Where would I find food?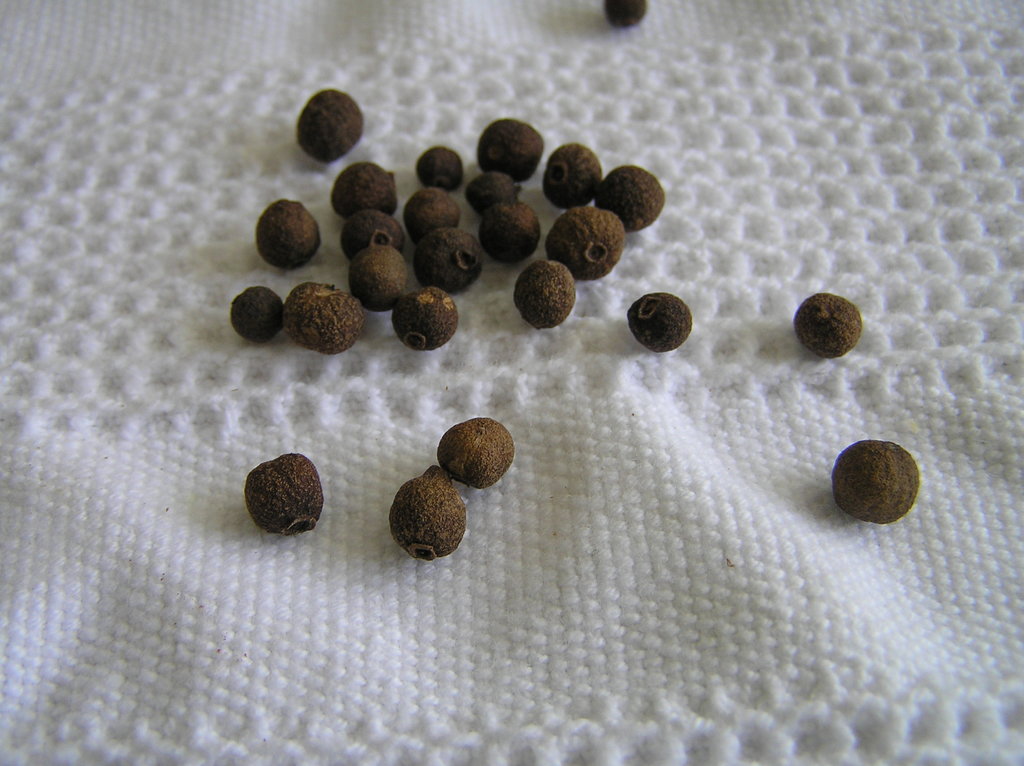
At bbox=[257, 201, 321, 272].
